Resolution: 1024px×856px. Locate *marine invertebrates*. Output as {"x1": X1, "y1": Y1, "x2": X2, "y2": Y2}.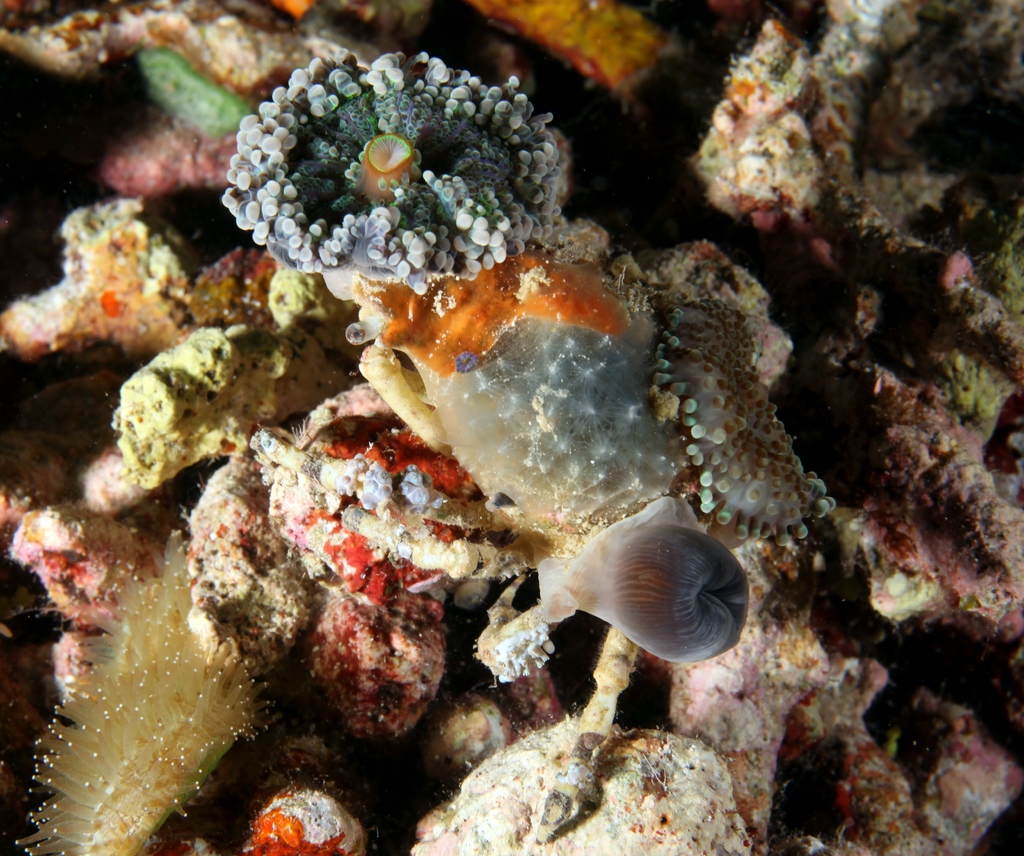
{"x1": 345, "y1": 229, "x2": 746, "y2": 560}.
